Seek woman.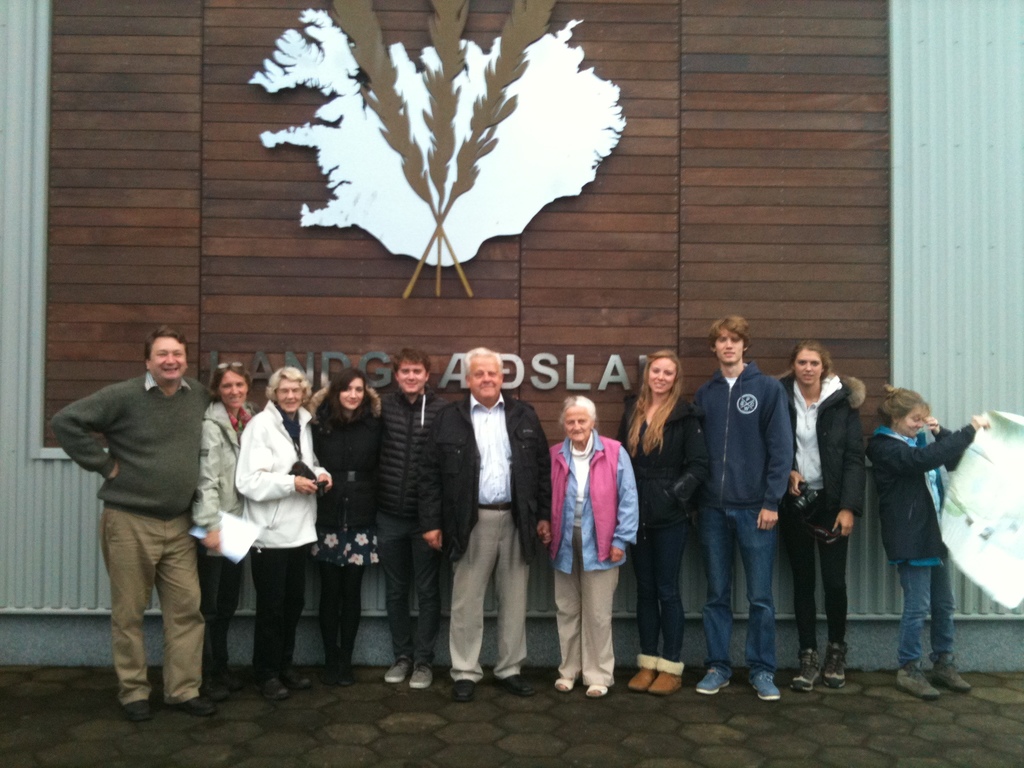
Rect(235, 364, 333, 701).
